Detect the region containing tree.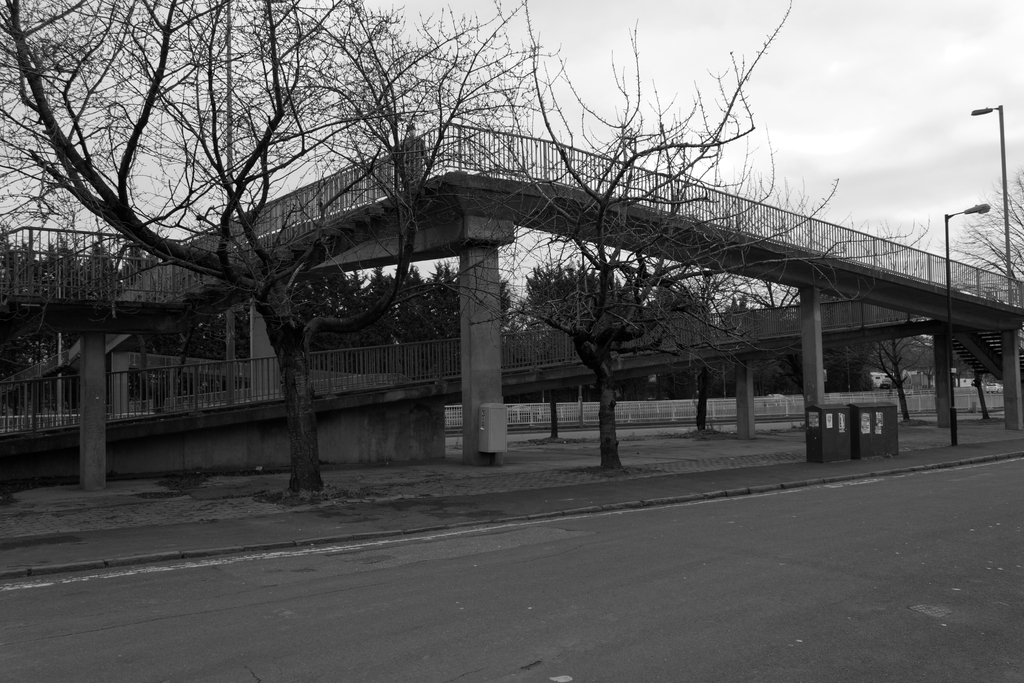
bbox=[421, 0, 926, 471].
